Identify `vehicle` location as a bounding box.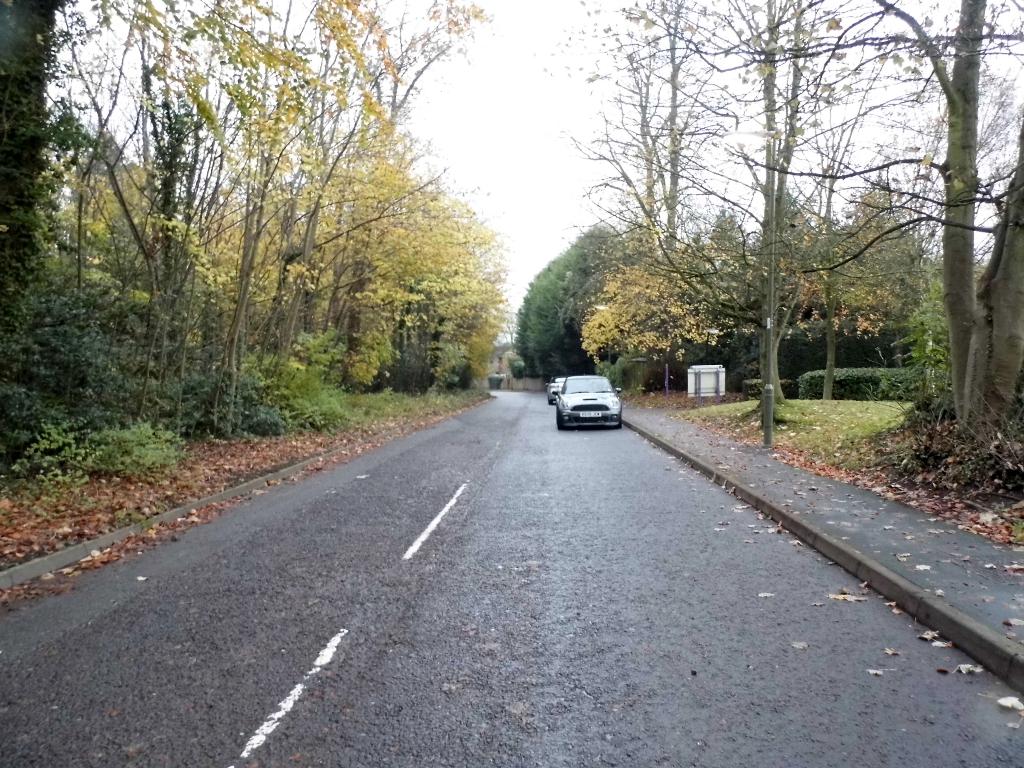
box=[552, 374, 623, 431].
